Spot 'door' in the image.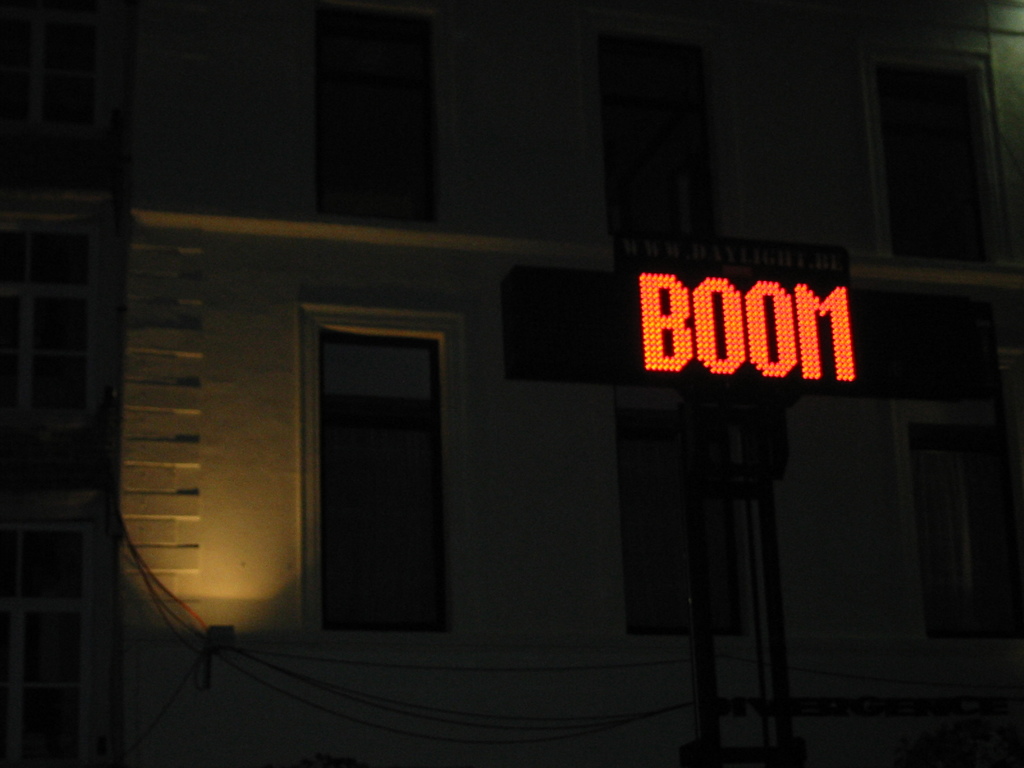
'door' found at 321, 327, 452, 638.
